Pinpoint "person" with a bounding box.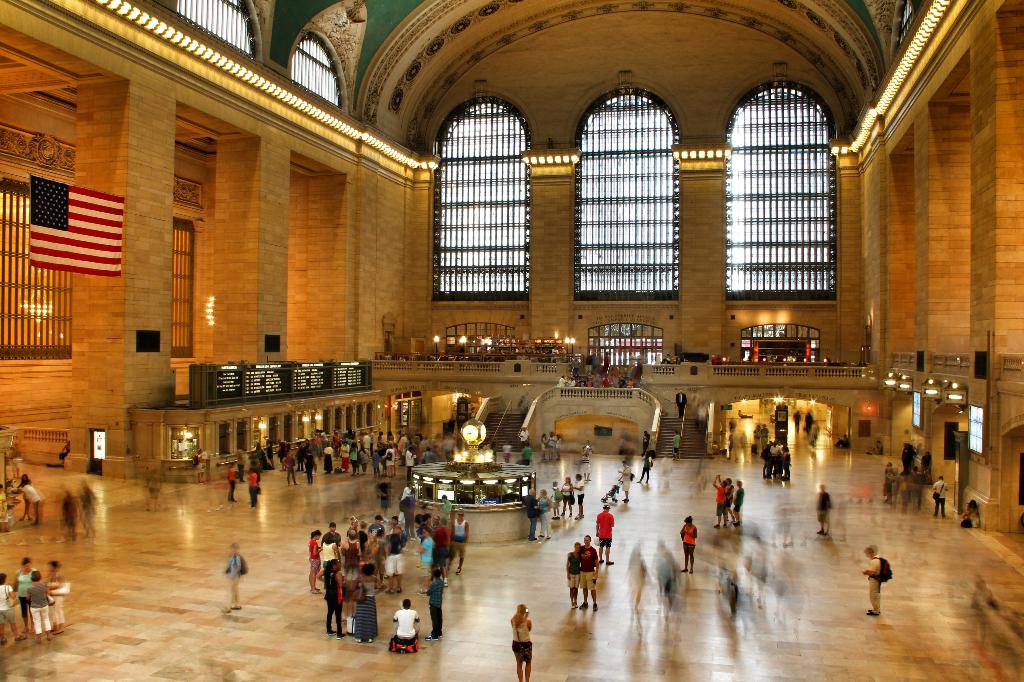
x1=263 y1=434 x2=276 y2=463.
